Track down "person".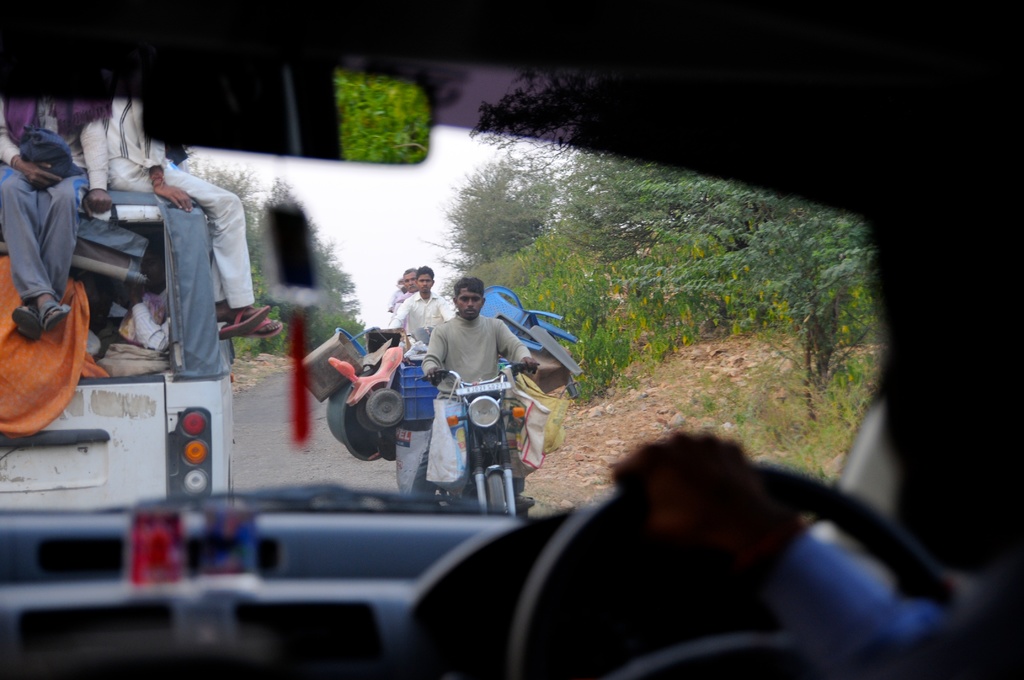
Tracked to Rect(392, 271, 454, 366).
